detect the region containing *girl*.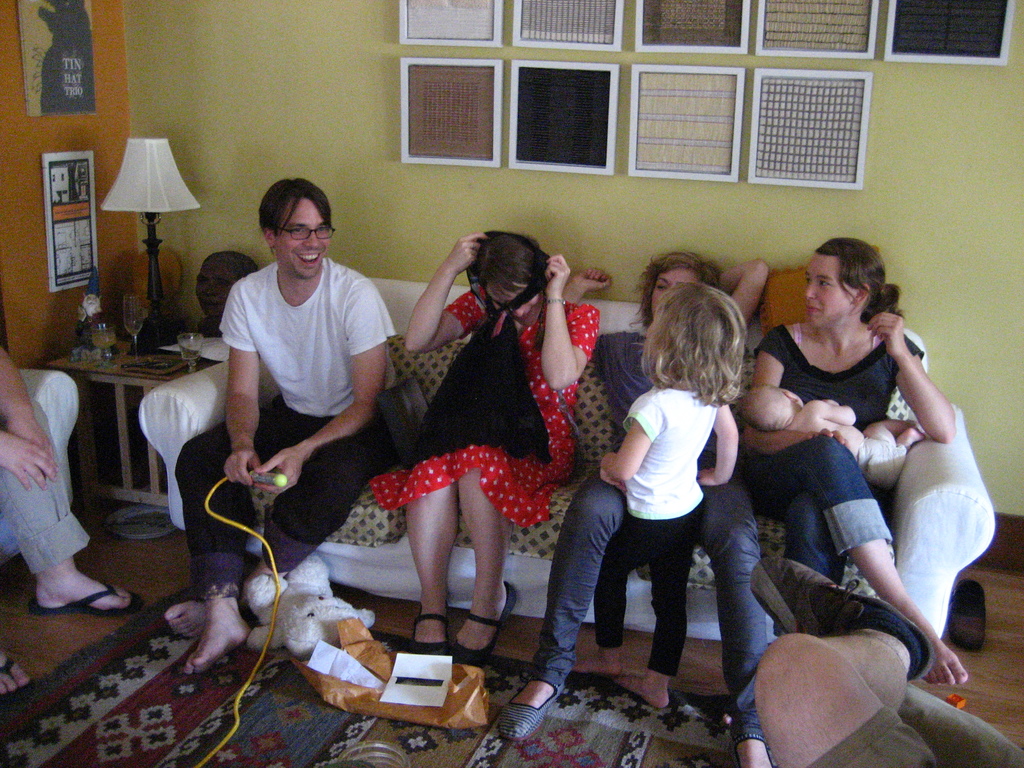
(left=739, top=236, right=968, bottom=685).
